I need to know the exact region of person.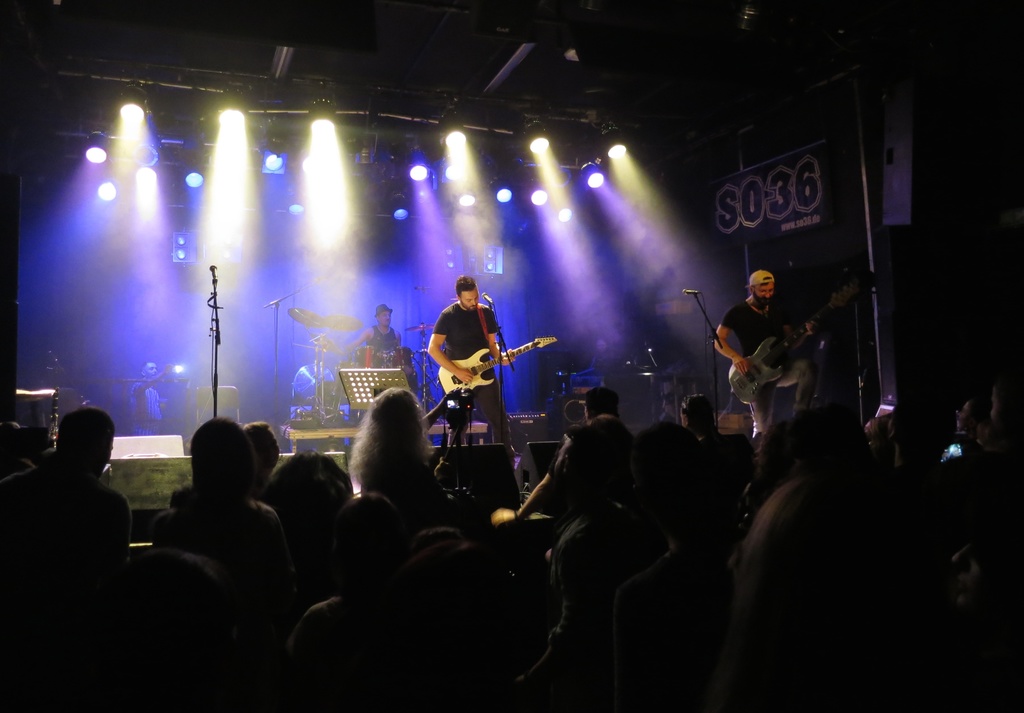
Region: (350,308,396,355).
